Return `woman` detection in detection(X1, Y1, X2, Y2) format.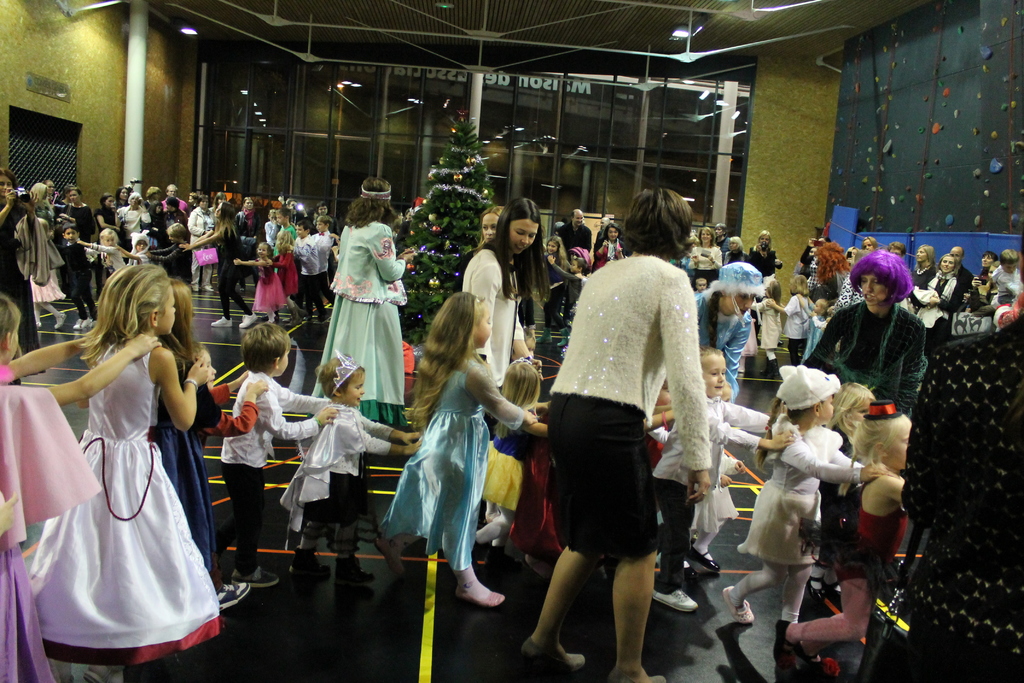
detection(116, 178, 135, 211).
